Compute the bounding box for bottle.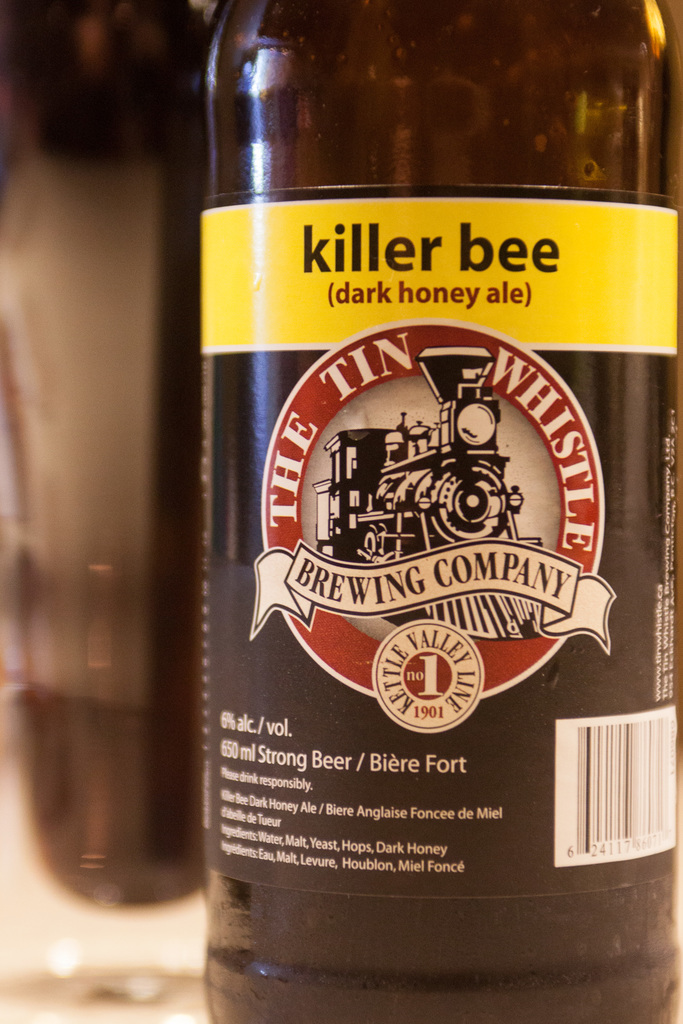
BBox(192, 0, 682, 1023).
